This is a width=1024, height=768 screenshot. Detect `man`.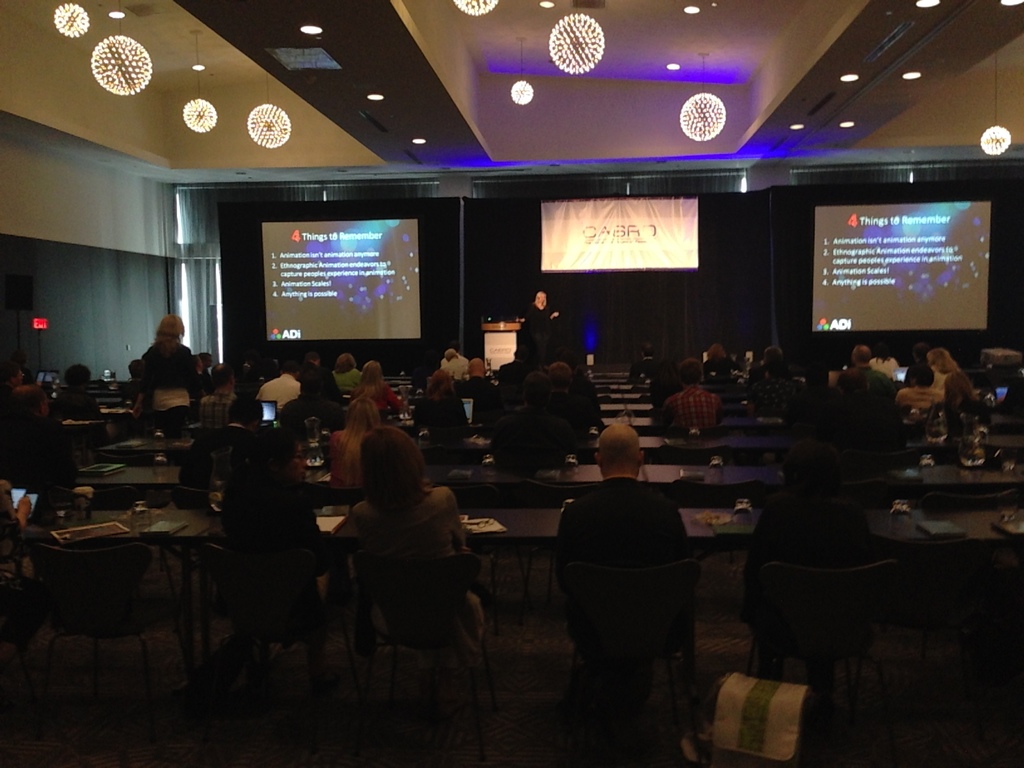
left=257, top=365, right=305, bottom=408.
